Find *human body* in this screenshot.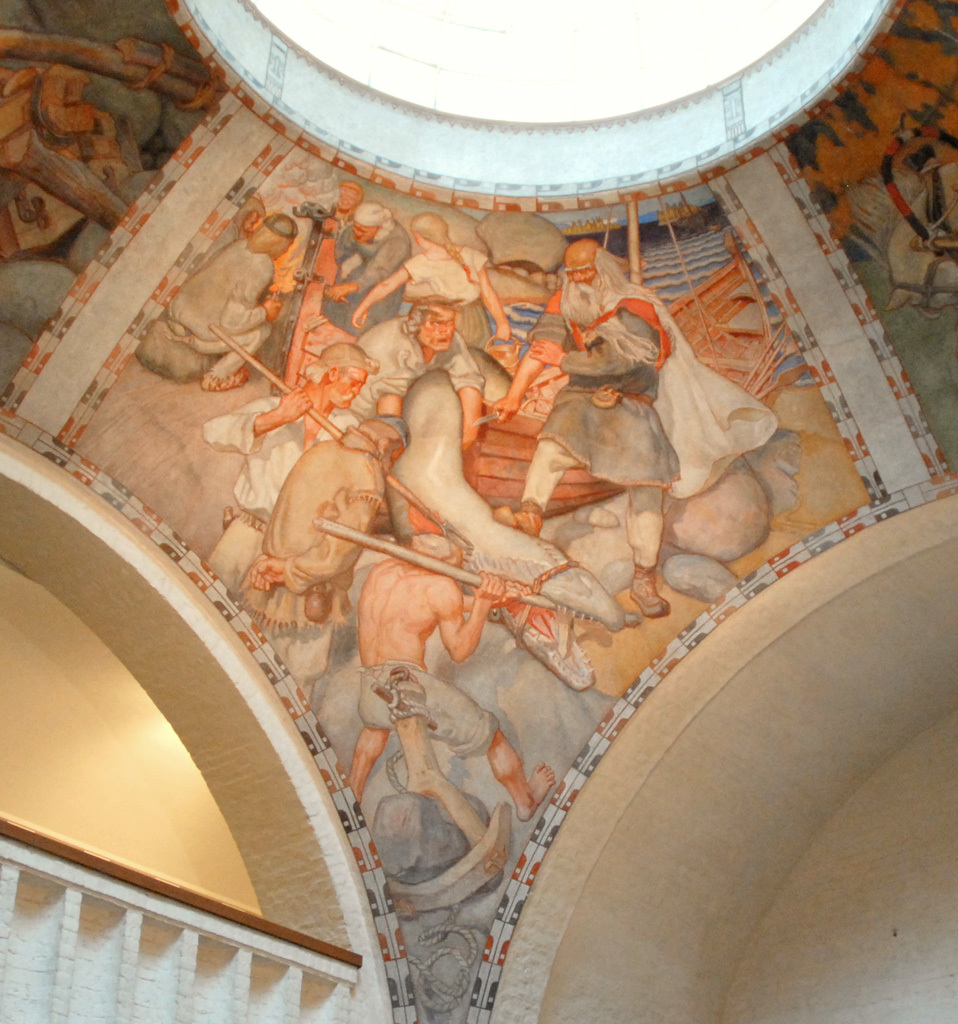
The bounding box for *human body* is 342:531:556:824.
